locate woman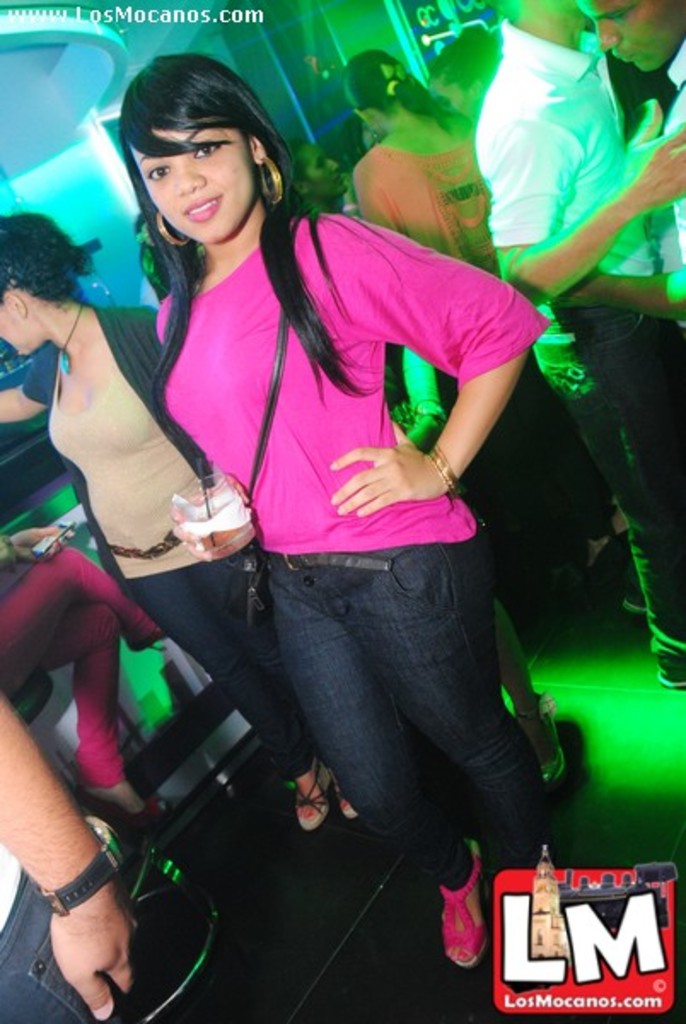
pyautogui.locateOnScreen(423, 32, 500, 123)
